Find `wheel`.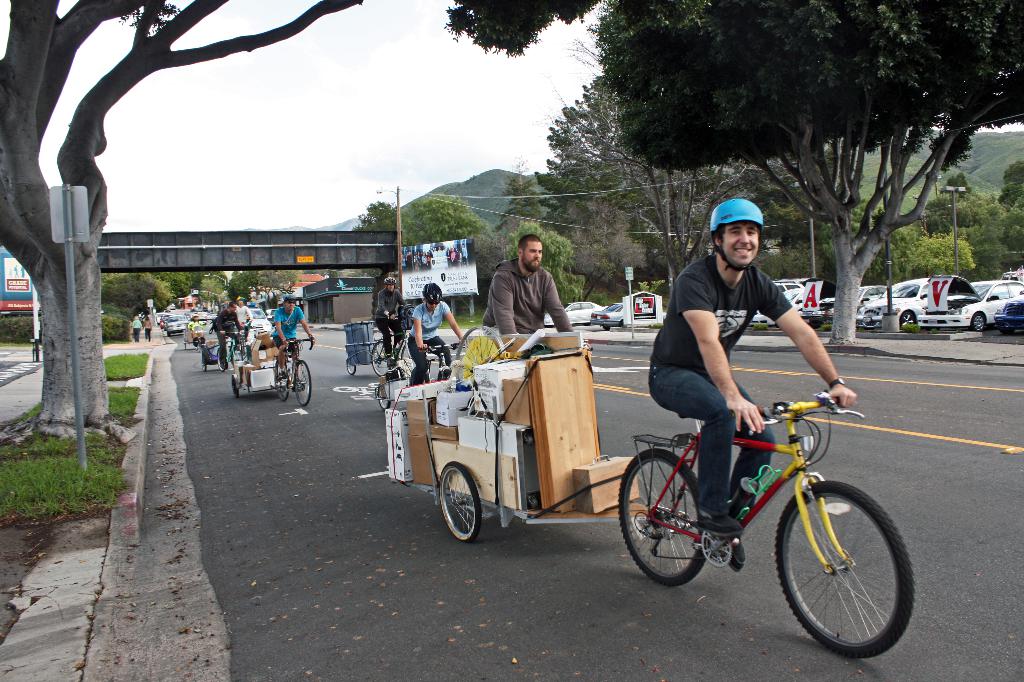
[1000, 327, 1014, 336].
